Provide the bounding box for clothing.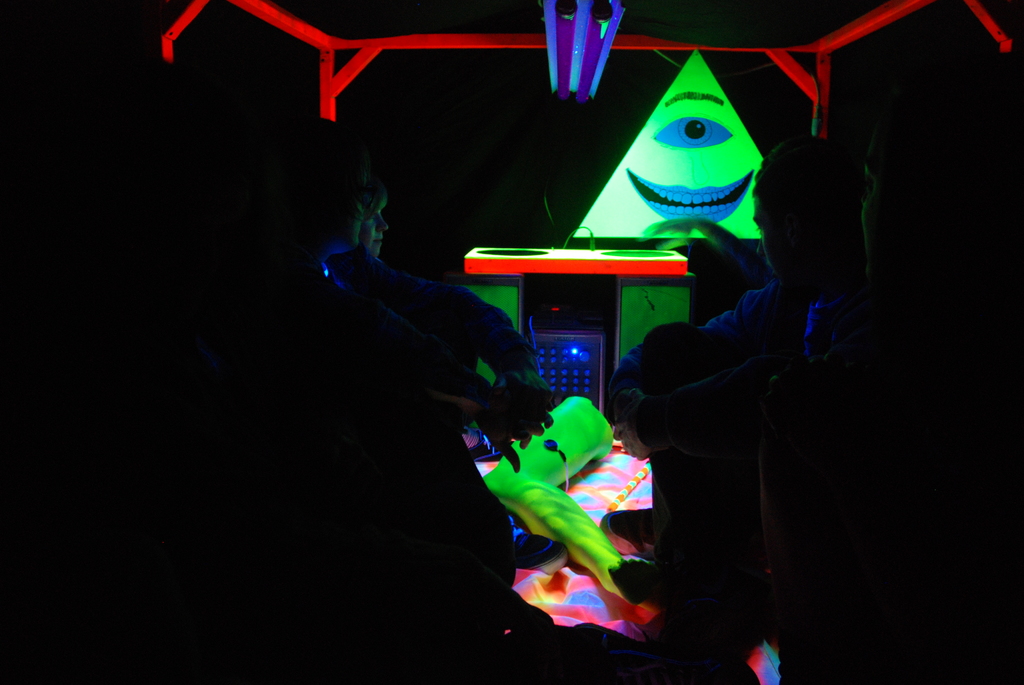
Rect(611, 248, 877, 604).
